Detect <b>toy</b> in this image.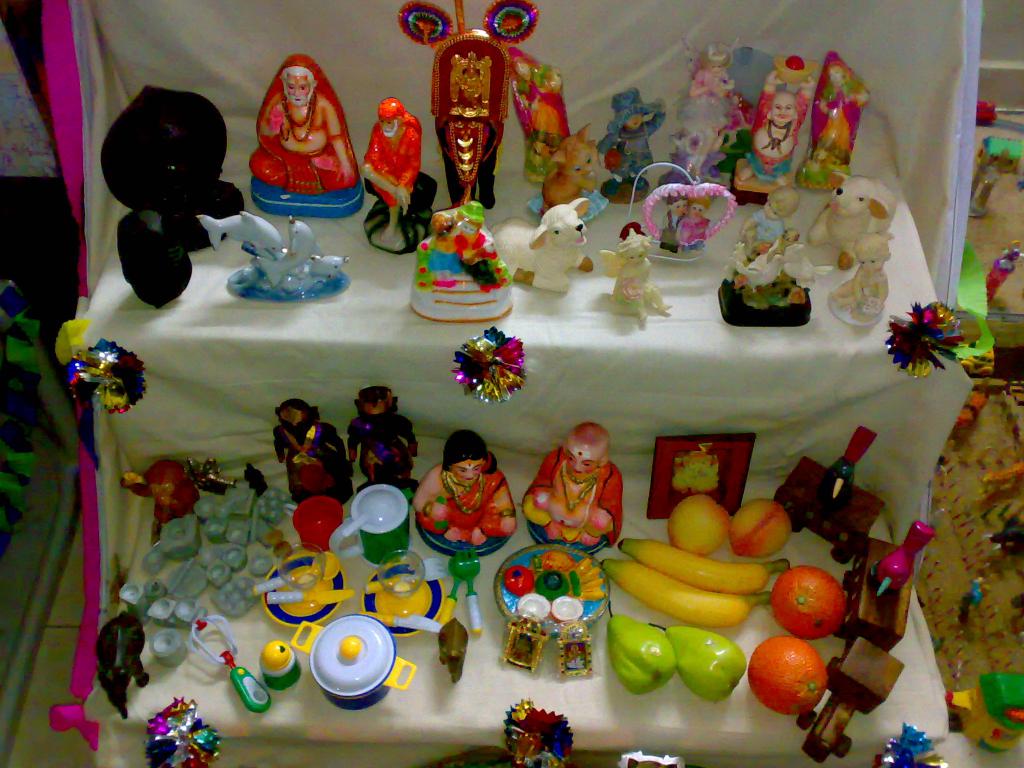
Detection: {"x1": 244, "y1": 463, "x2": 268, "y2": 499}.
